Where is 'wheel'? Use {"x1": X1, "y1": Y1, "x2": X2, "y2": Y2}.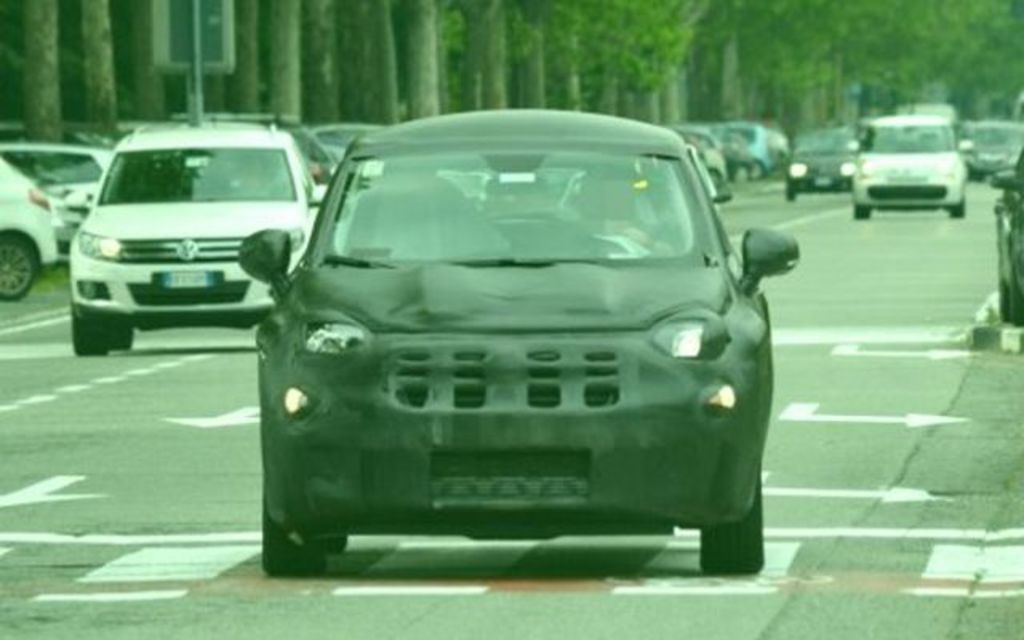
{"x1": 262, "y1": 491, "x2": 326, "y2": 576}.
